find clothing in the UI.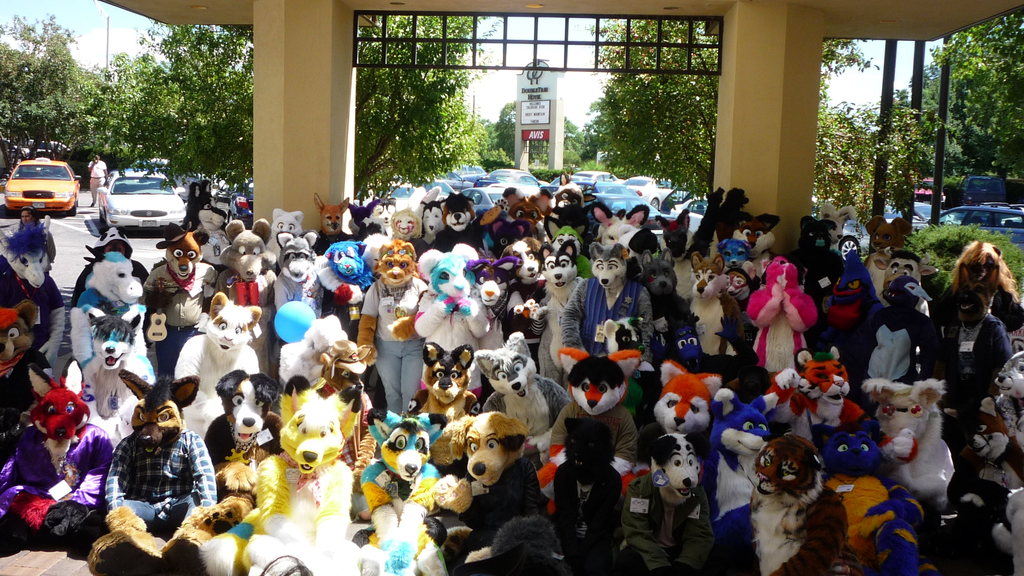
UI element at 88 396 204 541.
